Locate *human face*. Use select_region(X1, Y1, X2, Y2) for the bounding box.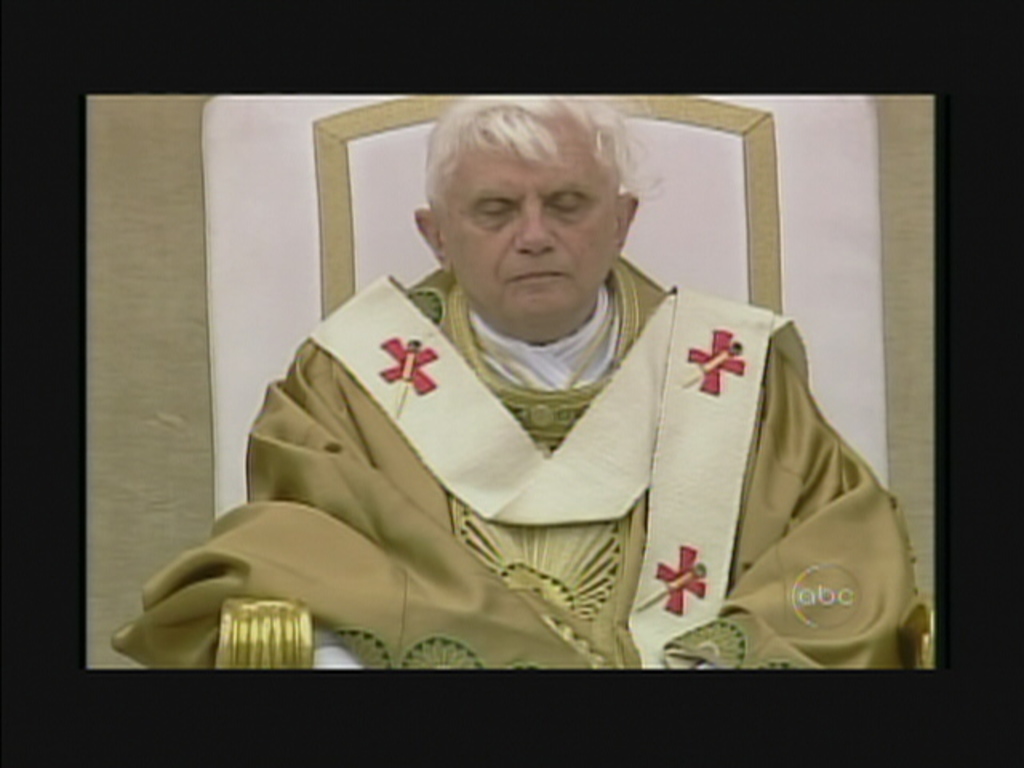
select_region(416, 144, 621, 326).
